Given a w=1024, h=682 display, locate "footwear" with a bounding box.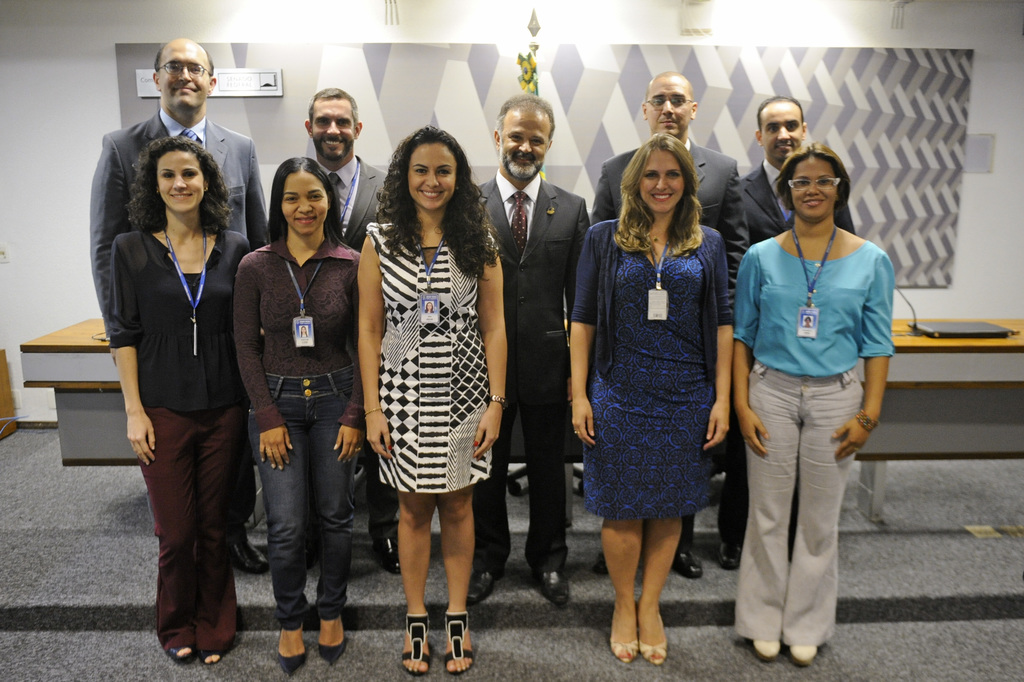
Located: box=[672, 549, 706, 577].
